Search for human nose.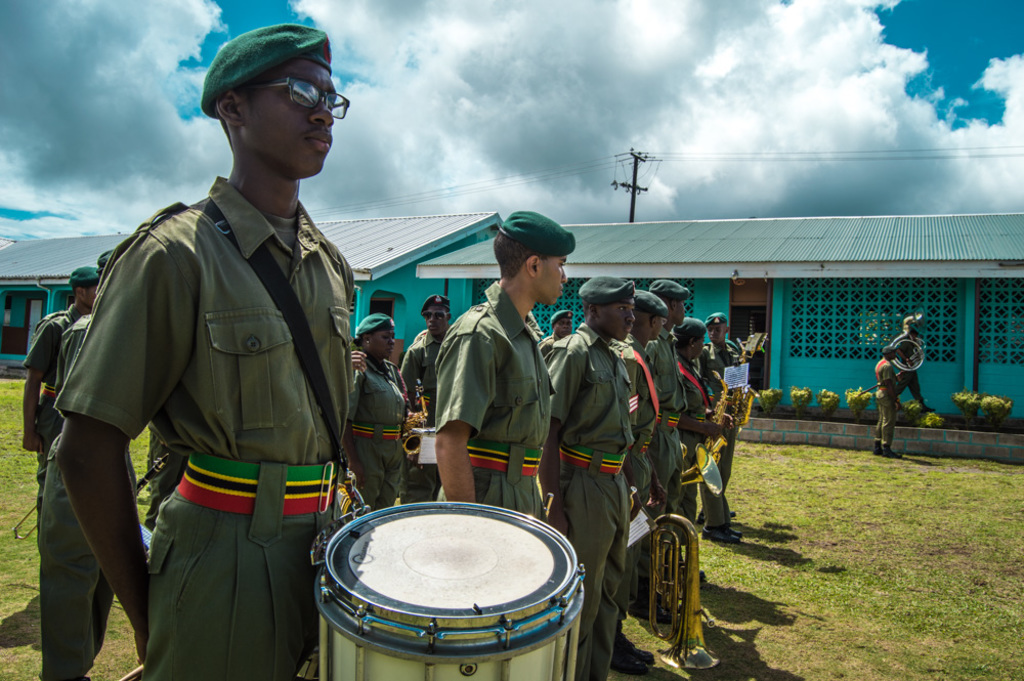
Found at [x1=625, y1=311, x2=638, y2=325].
